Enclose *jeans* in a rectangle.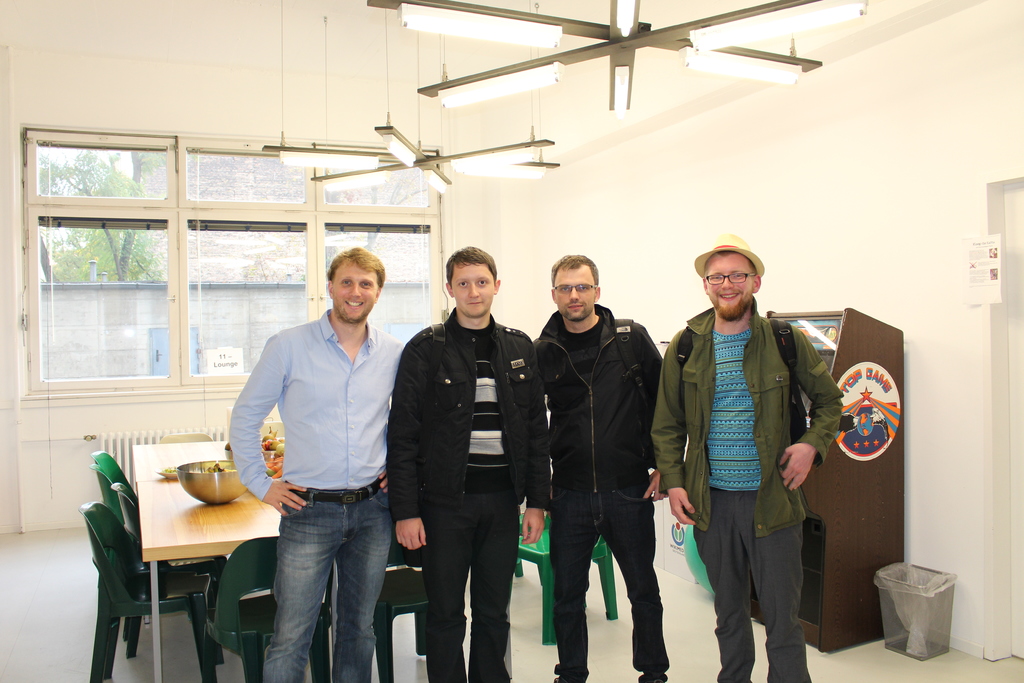
(544, 508, 670, 679).
